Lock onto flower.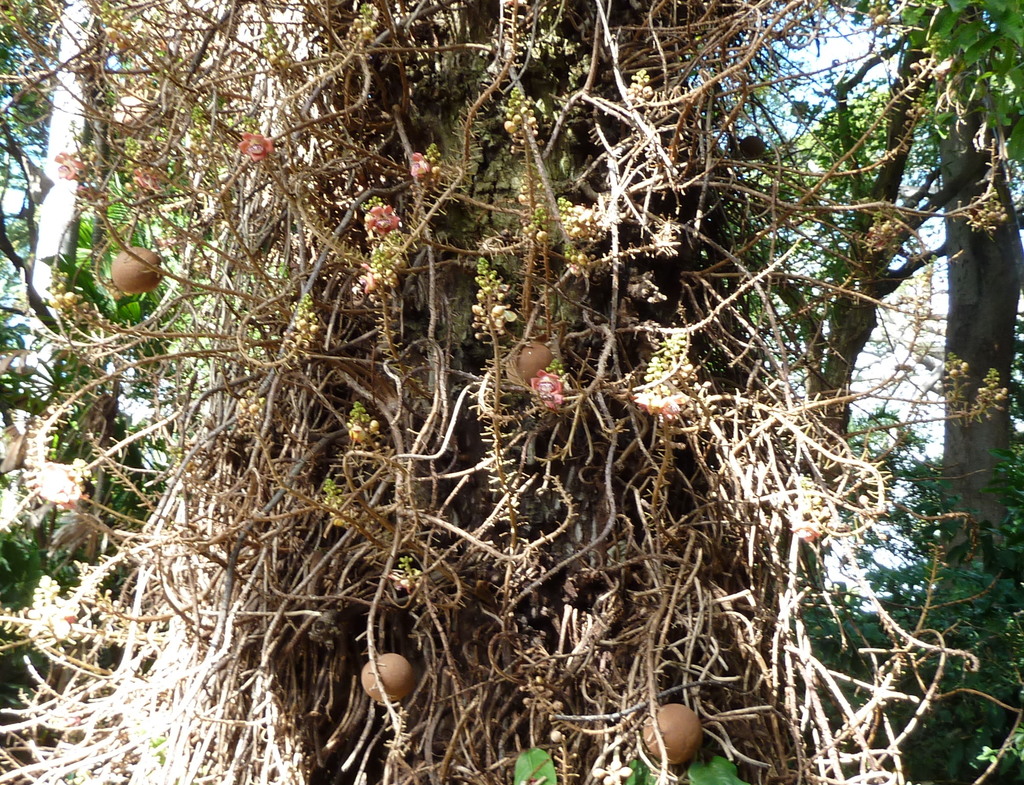
Locked: x1=594, y1=753, x2=632, y2=784.
